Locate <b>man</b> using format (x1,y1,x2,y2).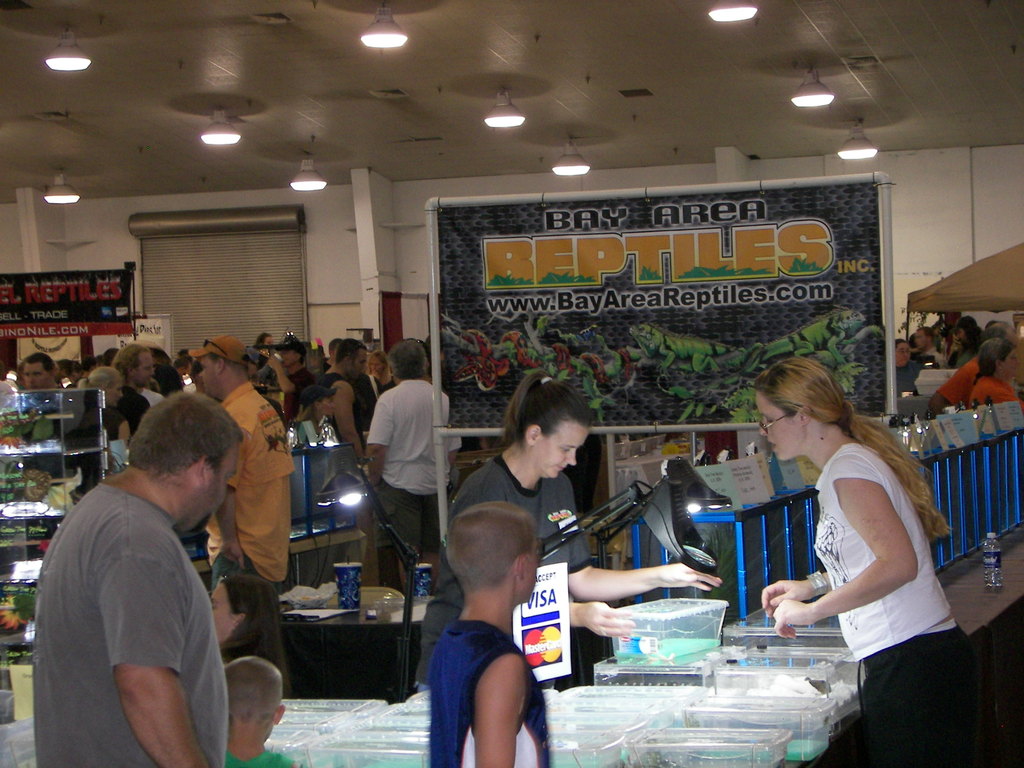
(40,374,269,767).
